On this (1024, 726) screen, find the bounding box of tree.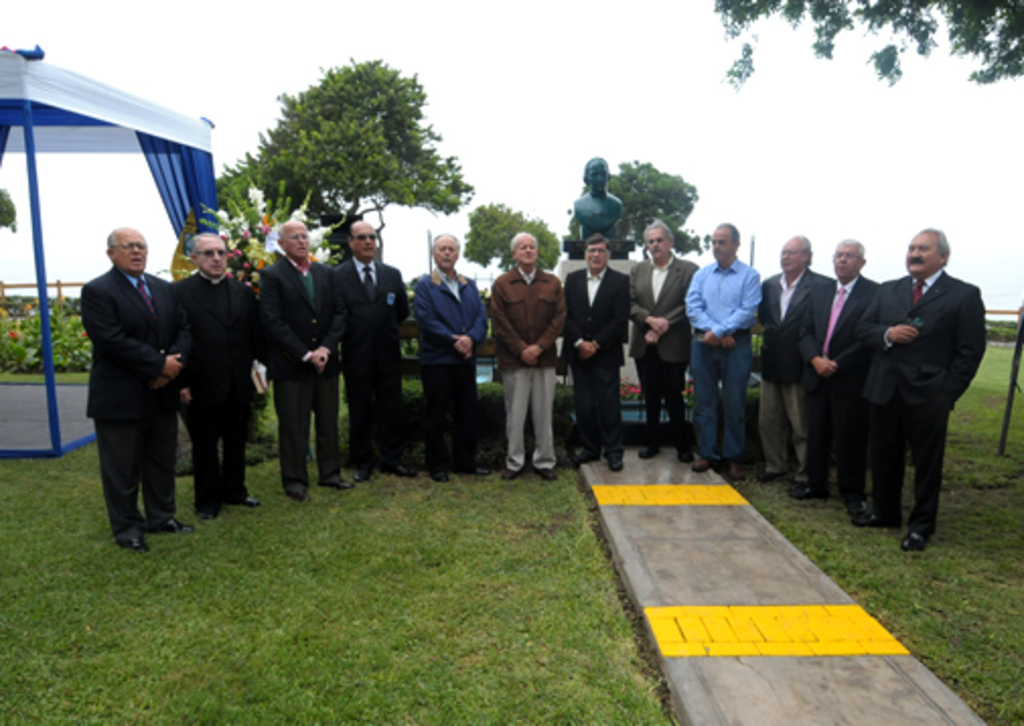
Bounding box: (466, 205, 556, 274).
